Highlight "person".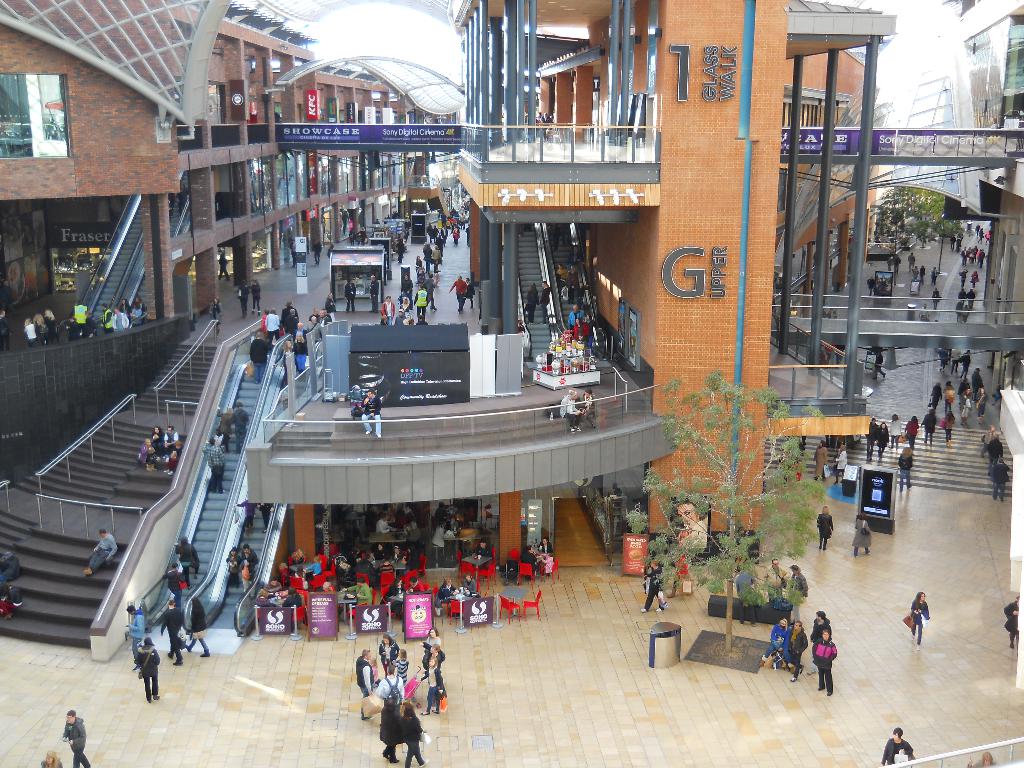
Highlighted region: [306, 554, 324, 576].
